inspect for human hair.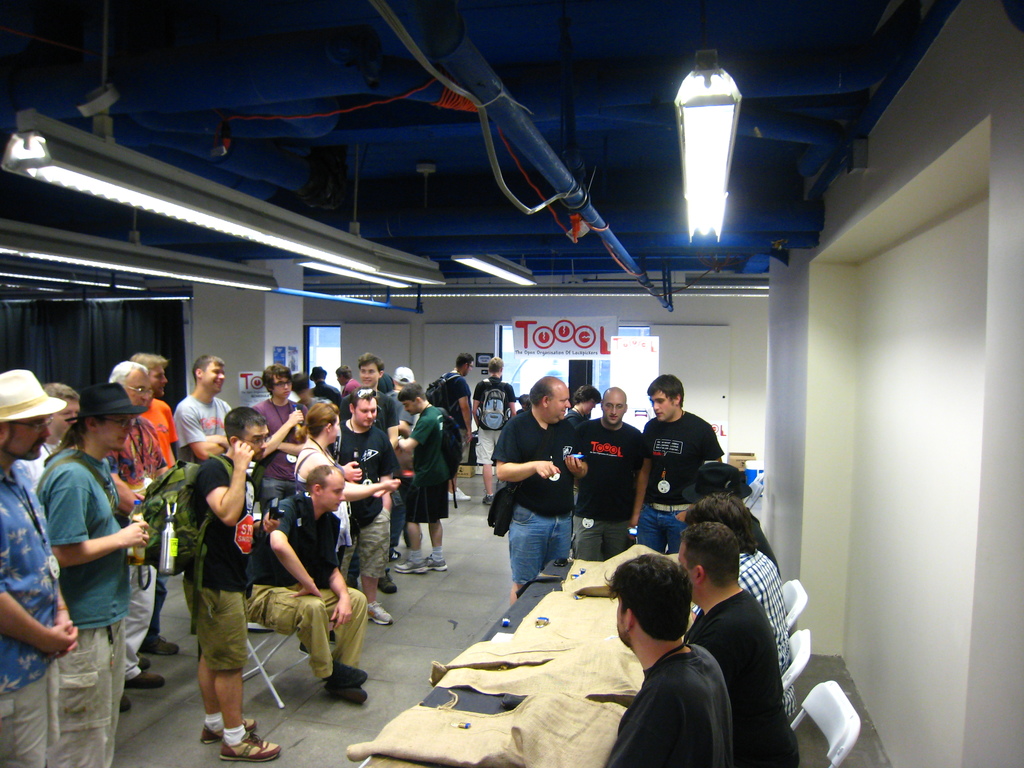
Inspection: box=[645, 371, 685, 406].
